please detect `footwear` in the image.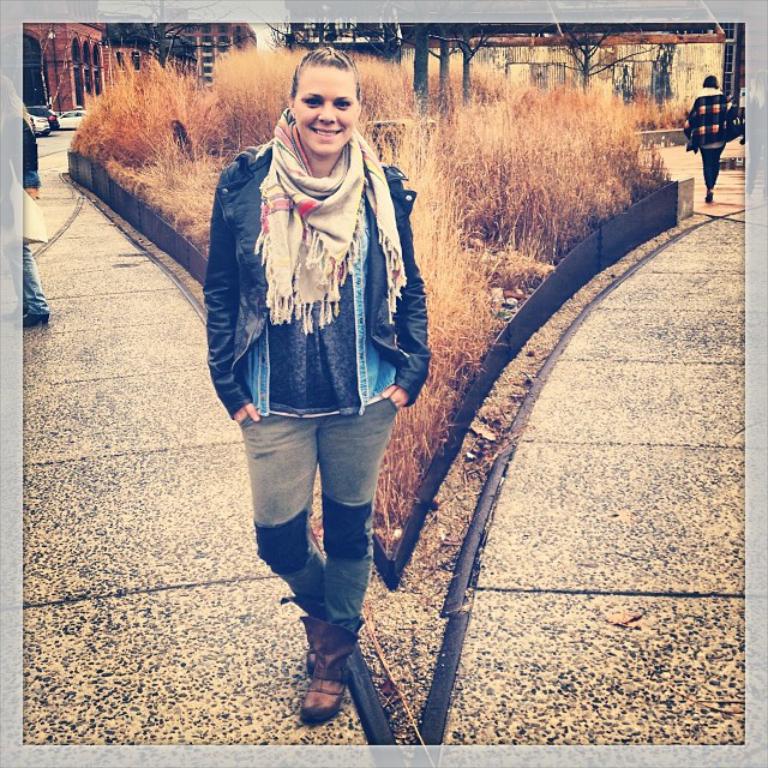
rect(294, 614, 362, 726).
